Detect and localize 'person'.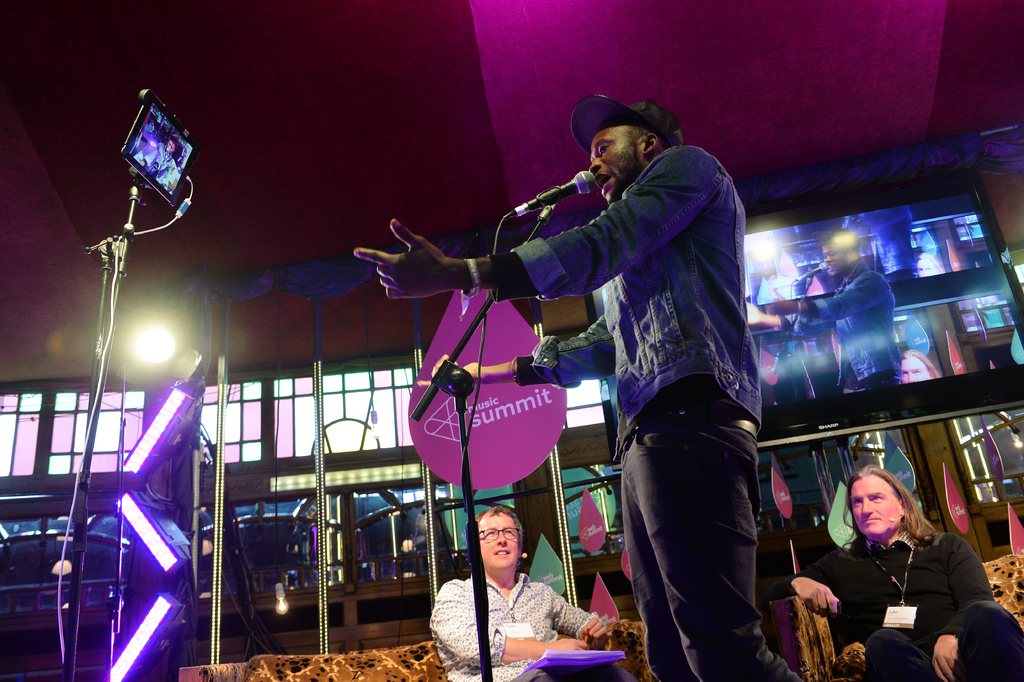
Localized at region(351, 92, 803, 681).
